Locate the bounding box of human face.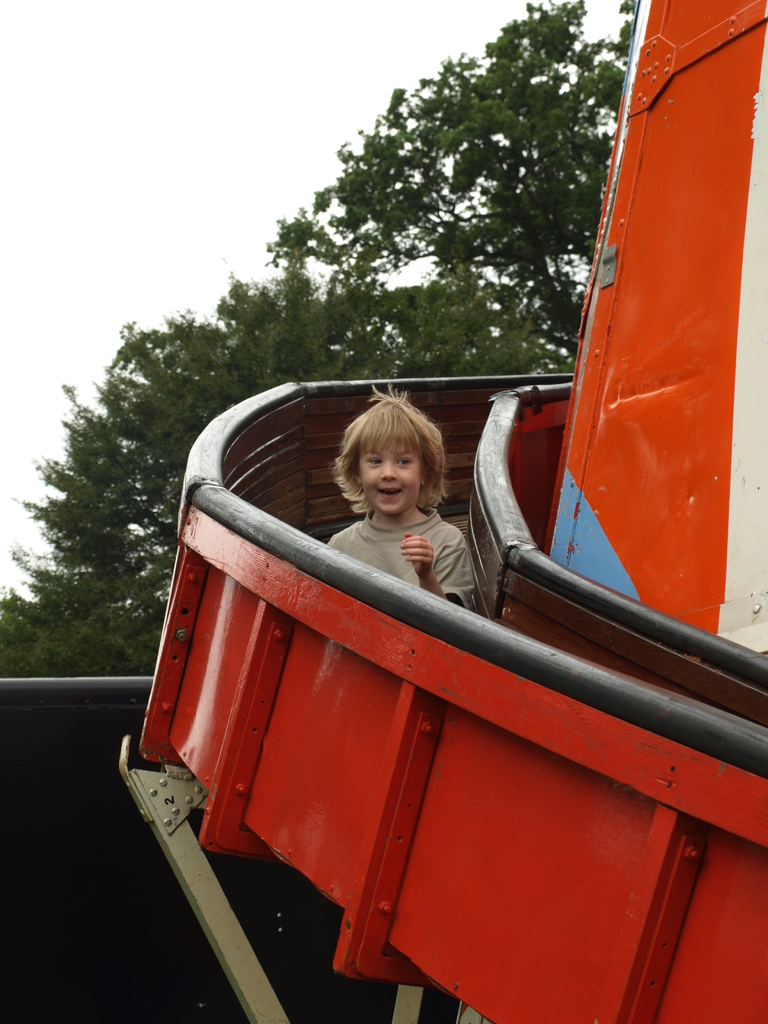
Bounding box: <bbox>359, 436, 422, 509</bbox>.
